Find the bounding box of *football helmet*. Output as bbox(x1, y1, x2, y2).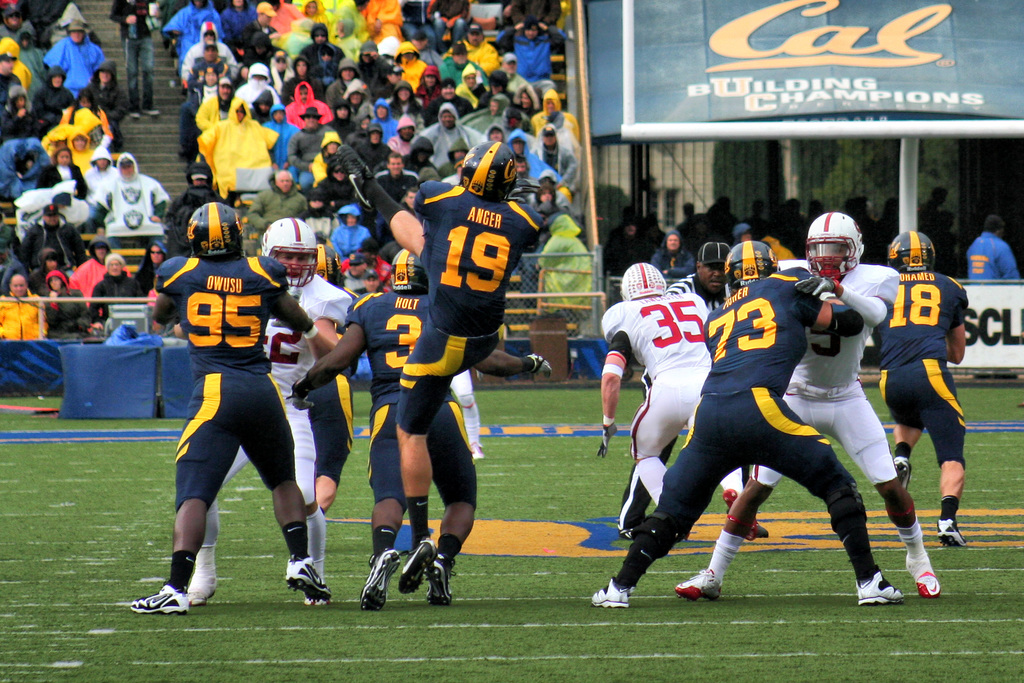
bbox(179, 199, 250, 259).
